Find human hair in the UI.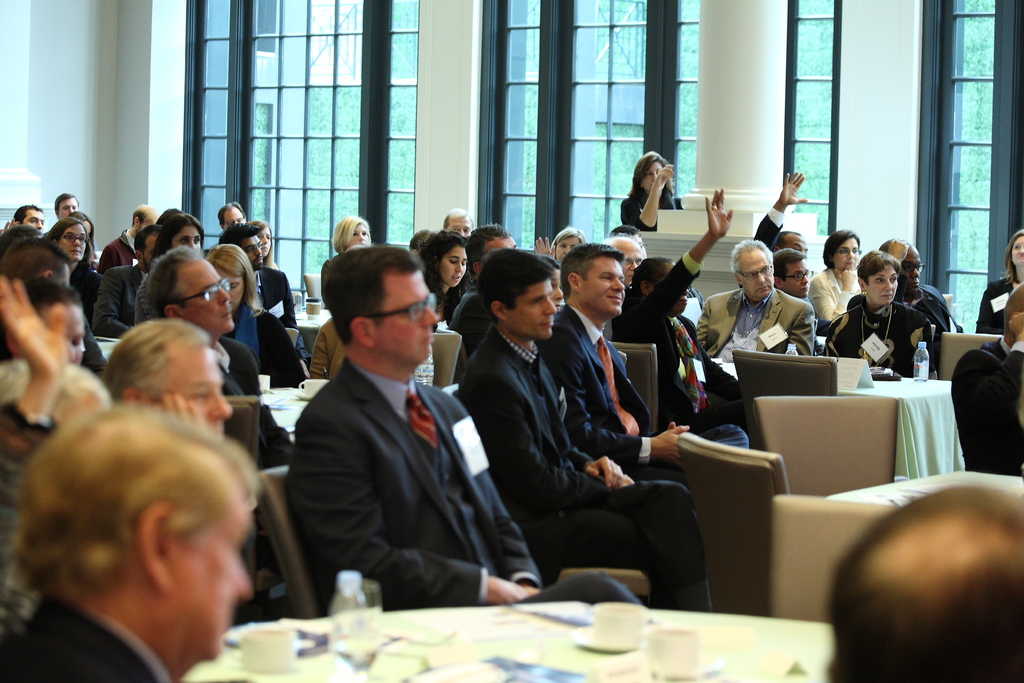
UI element at 140 240 200 322.
